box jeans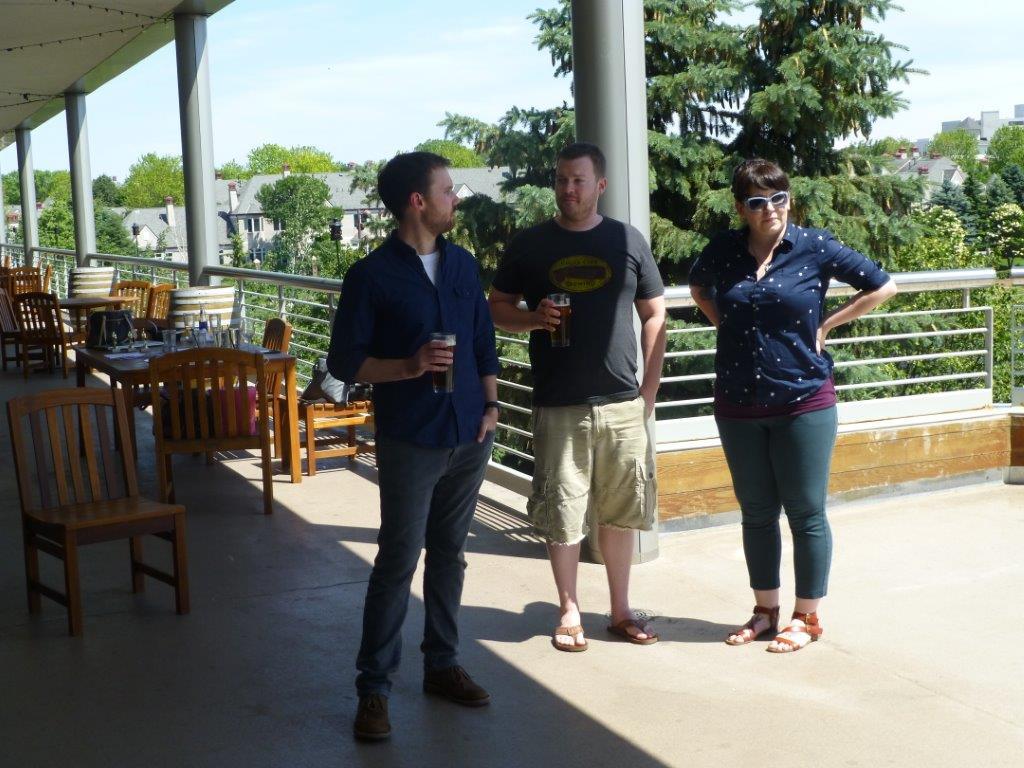
[715,407,834,593]
